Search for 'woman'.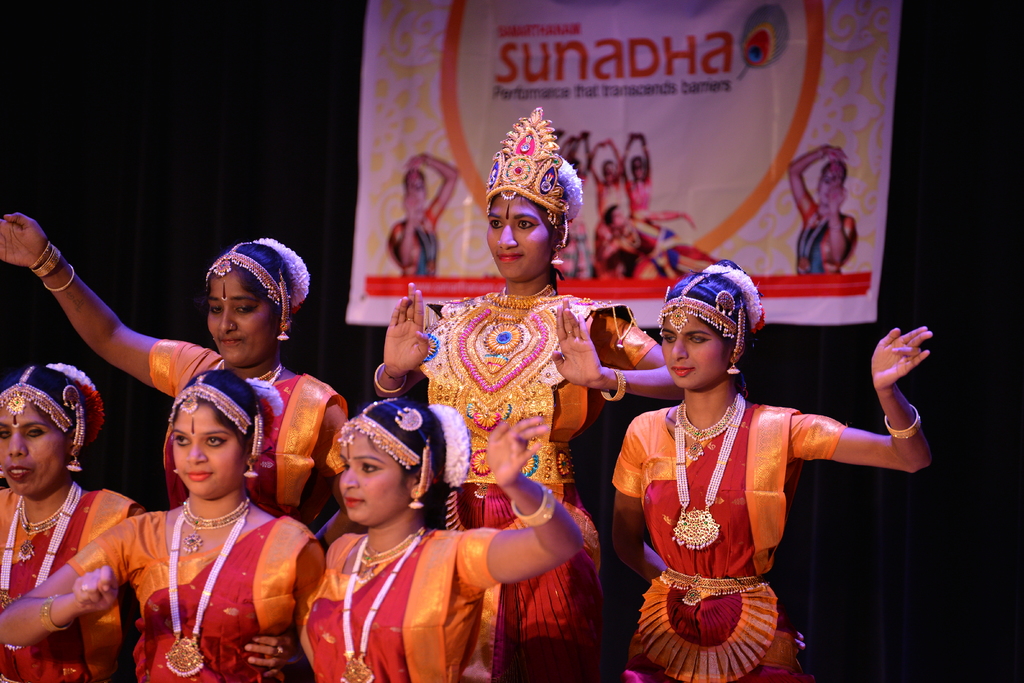
Found at pyautogui.locateOnScreen(388, 153, 458, 278).
